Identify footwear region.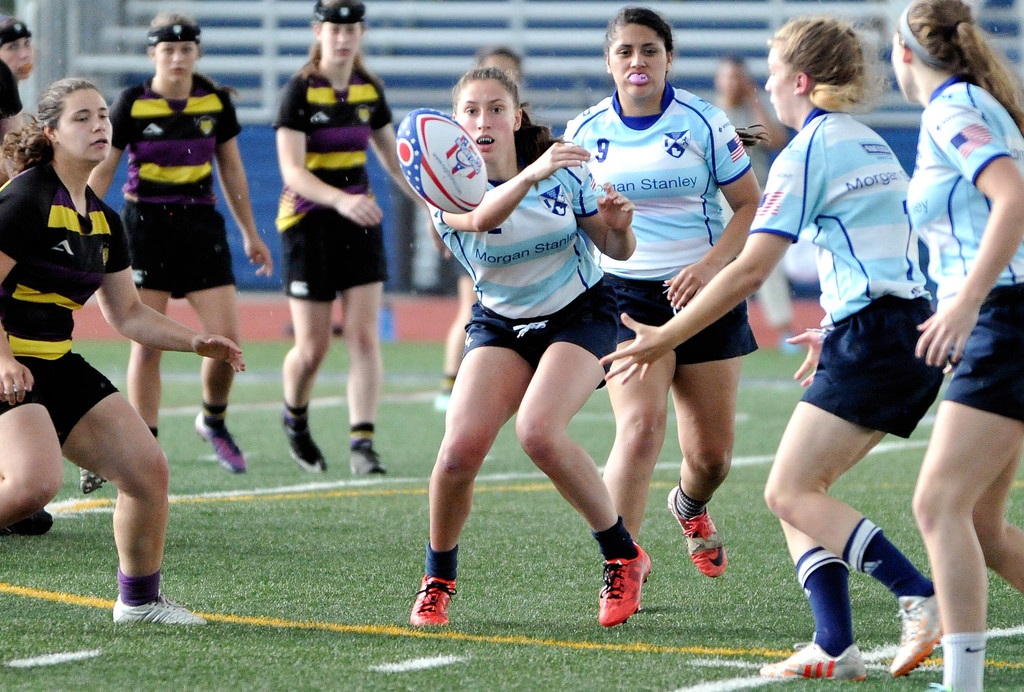
Region: x1=410, y1=578, x2=464, y2=629.
